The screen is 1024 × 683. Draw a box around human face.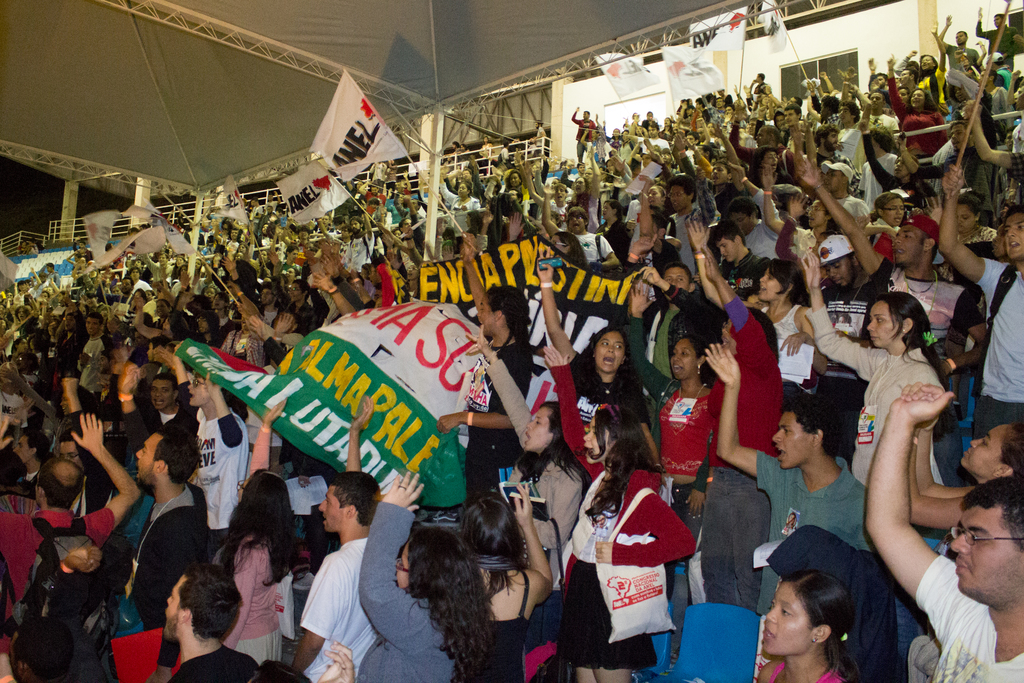
862 301 903 347.
